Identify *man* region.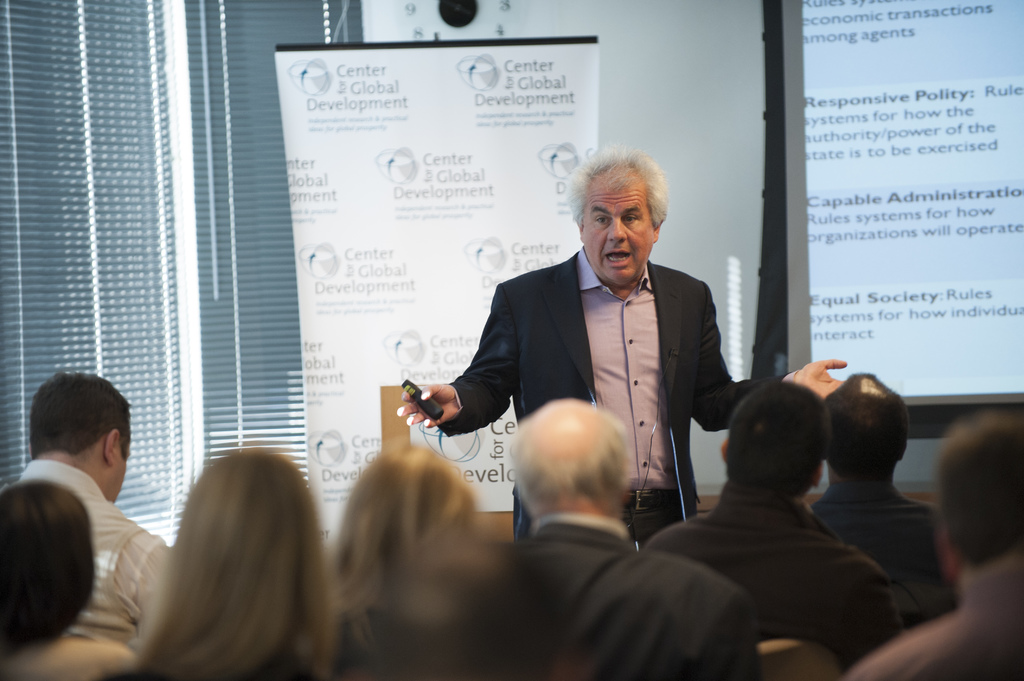
Region: select_region(490, 399, 760, 680).
